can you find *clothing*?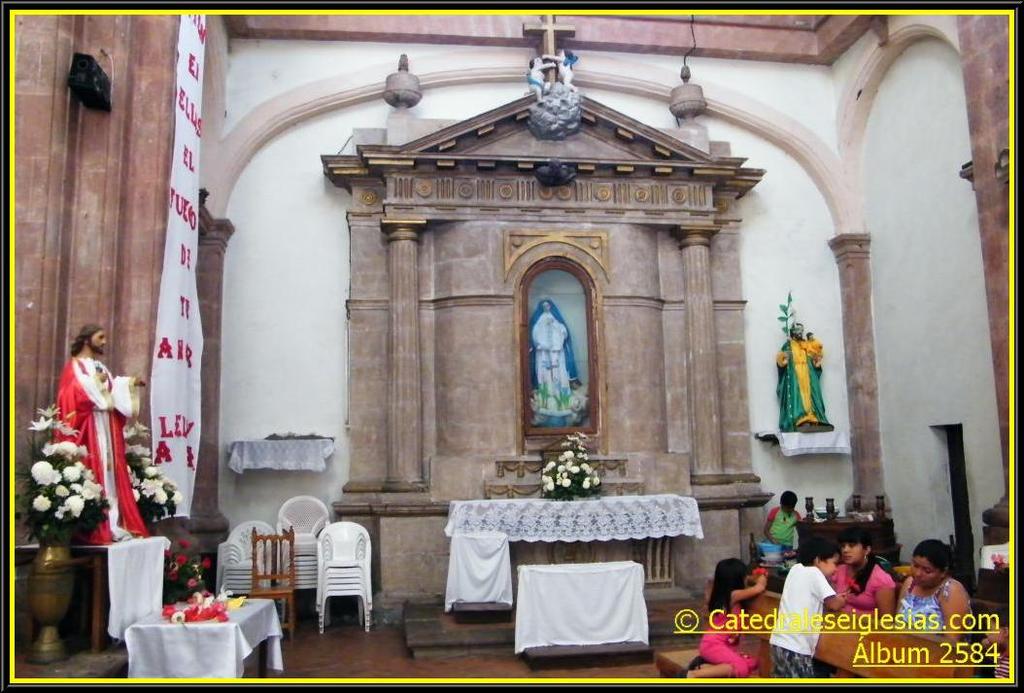
Yes, bounding box: <bbox>770, 559, 833, 655</bbox>.
